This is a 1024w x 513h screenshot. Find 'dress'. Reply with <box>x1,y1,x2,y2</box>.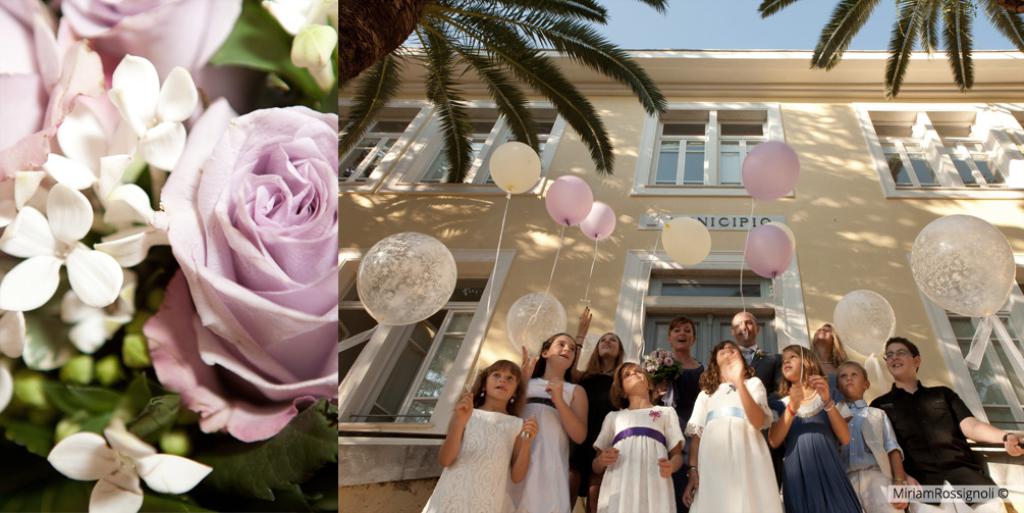
<box>592,399,688,512</box>.
